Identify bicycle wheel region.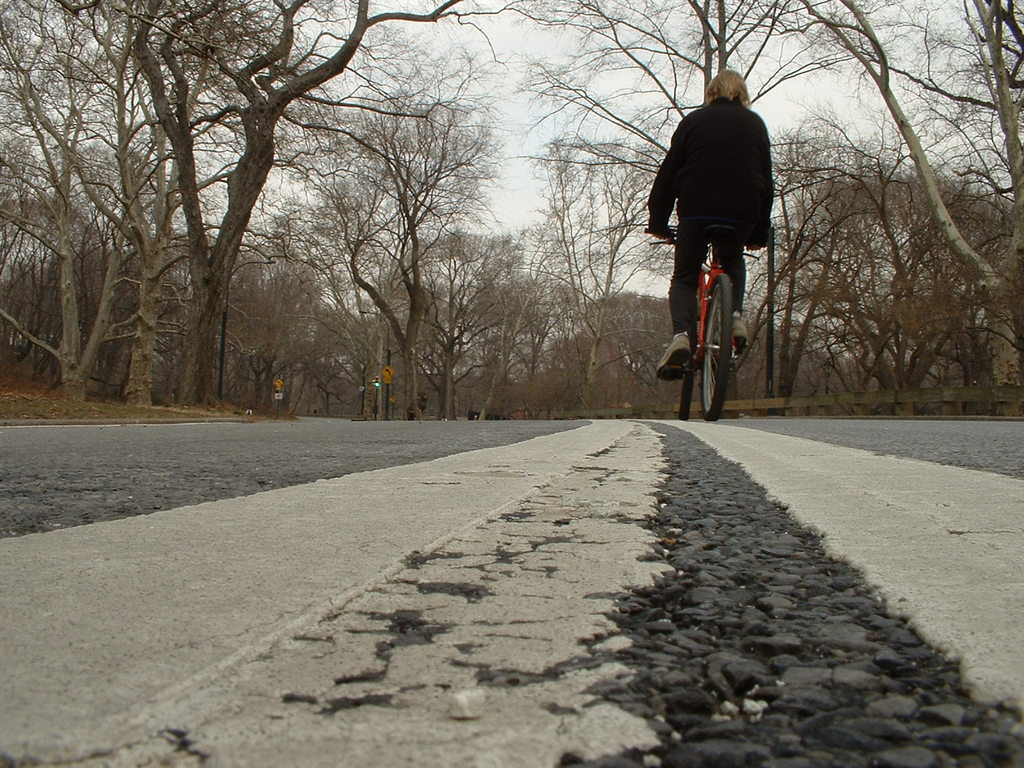
Region: (705,275,734,421).
